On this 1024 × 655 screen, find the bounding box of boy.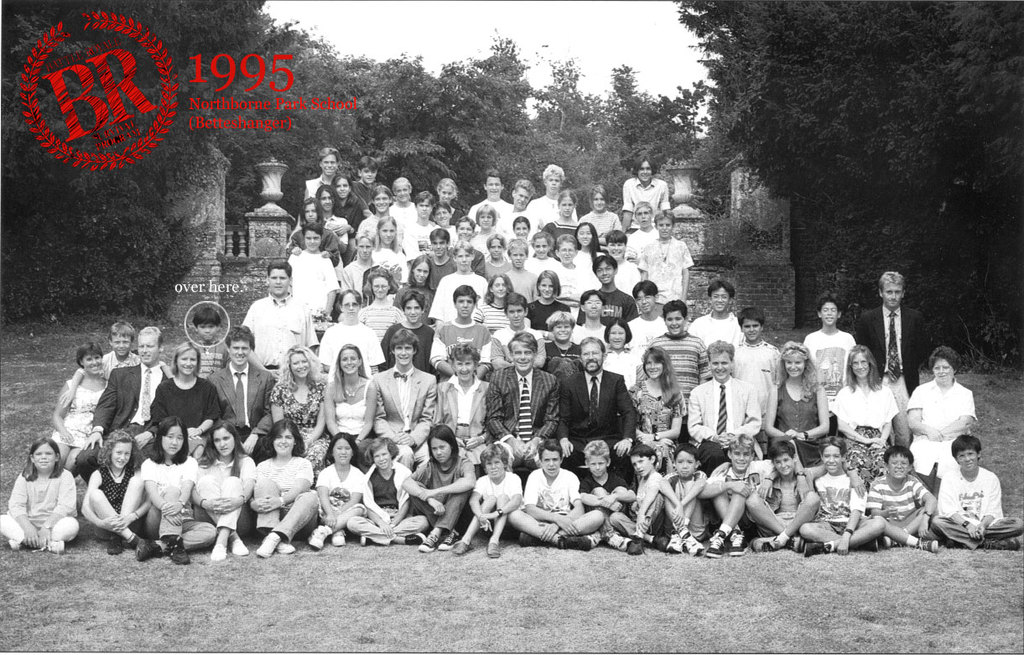
Bounding box: [495,177,536,242].
